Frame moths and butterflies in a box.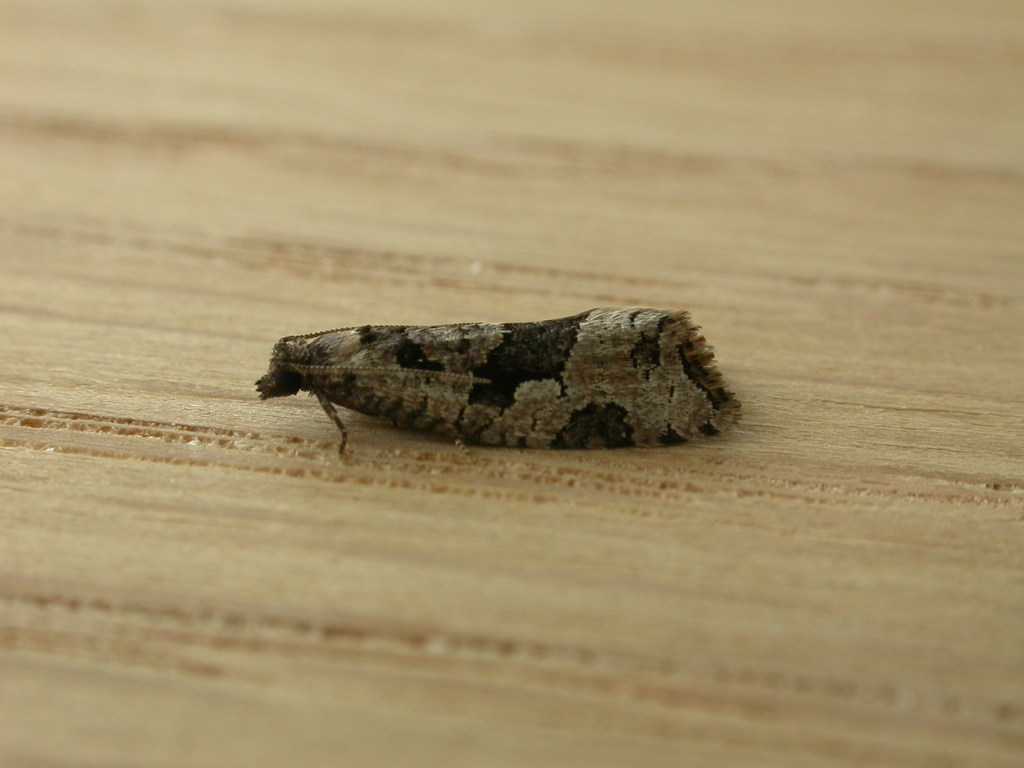
detection(254, 307, 742, 465).
